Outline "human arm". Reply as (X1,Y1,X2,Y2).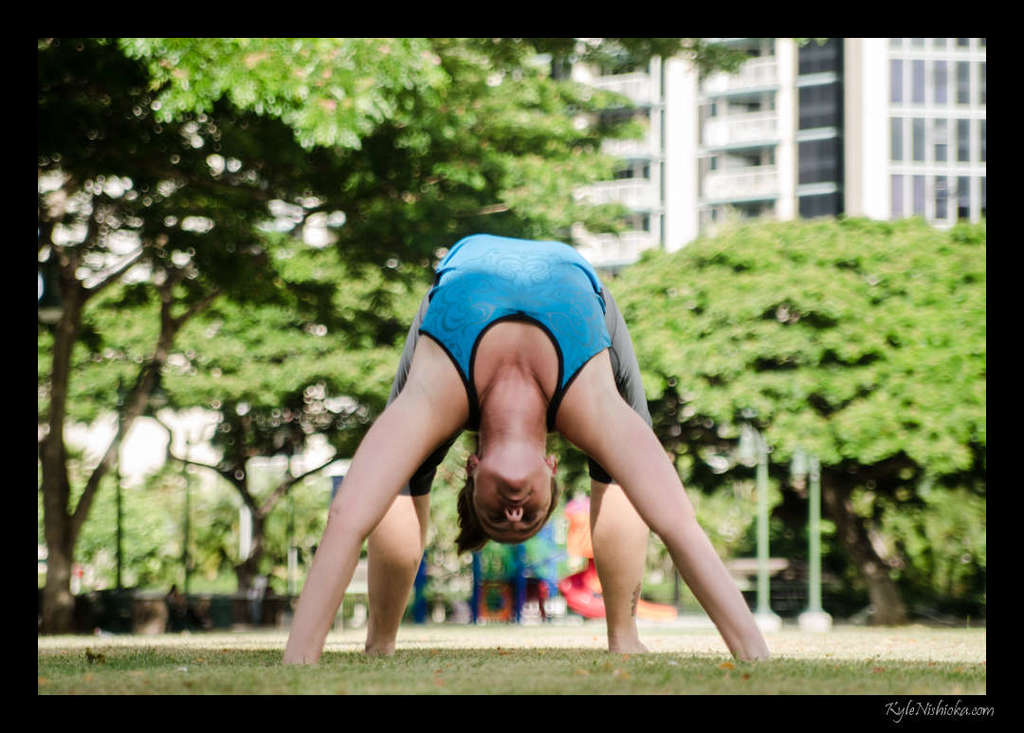
(274,353,457,671).
